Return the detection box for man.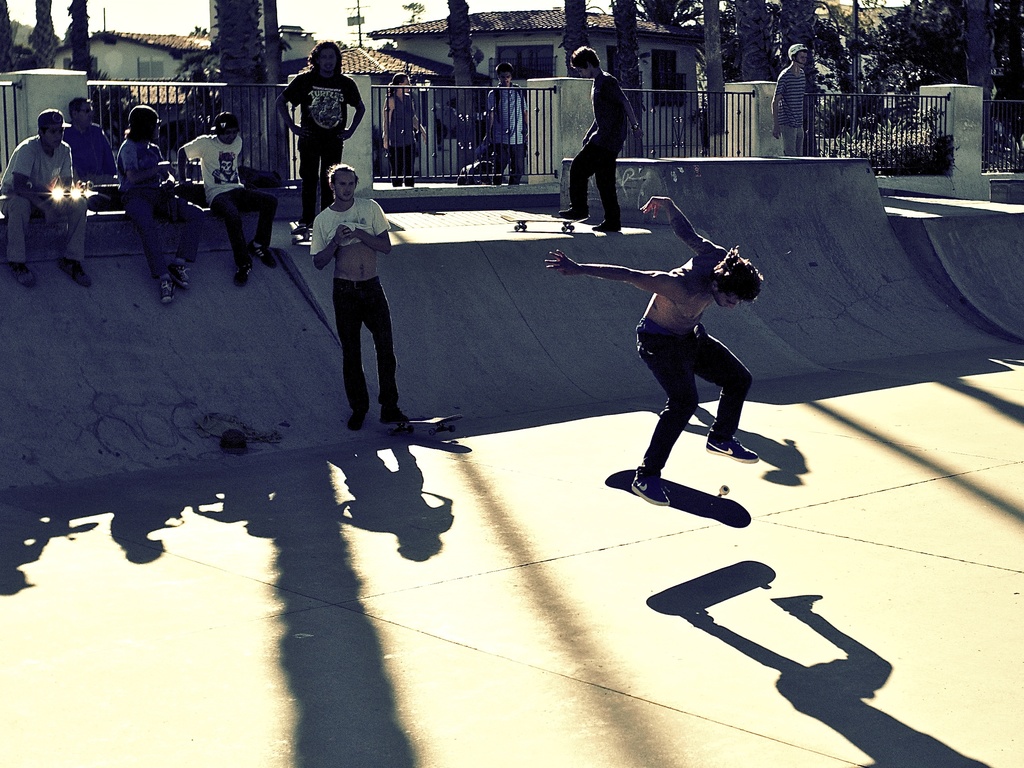
64, 97, 121, 212.
